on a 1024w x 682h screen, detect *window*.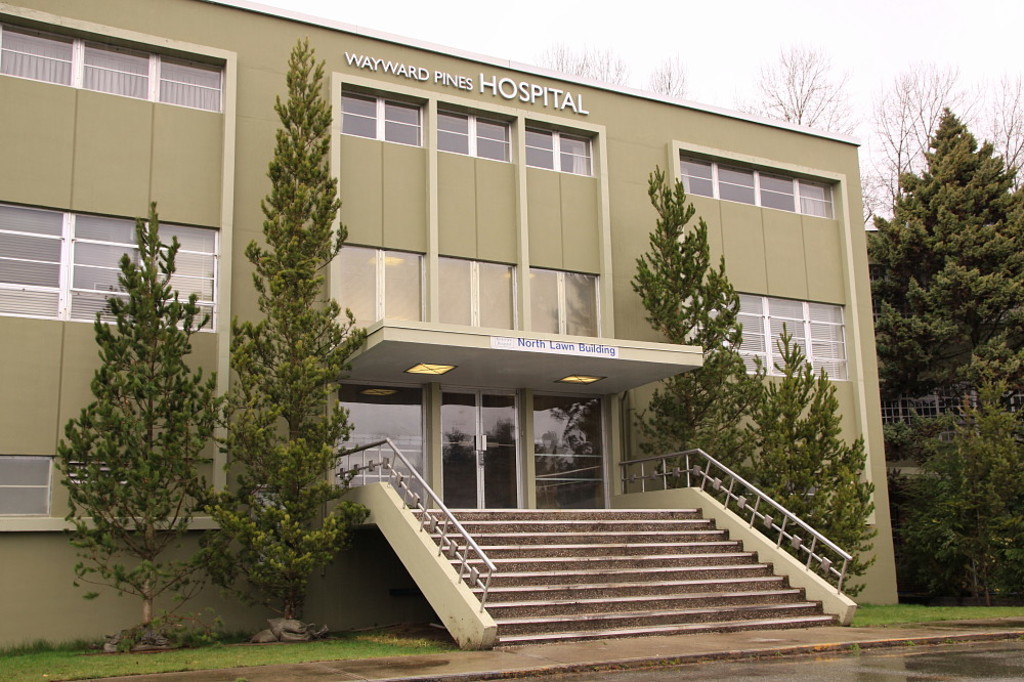
<bbox>67, 460, 128, 486</bbox>.
